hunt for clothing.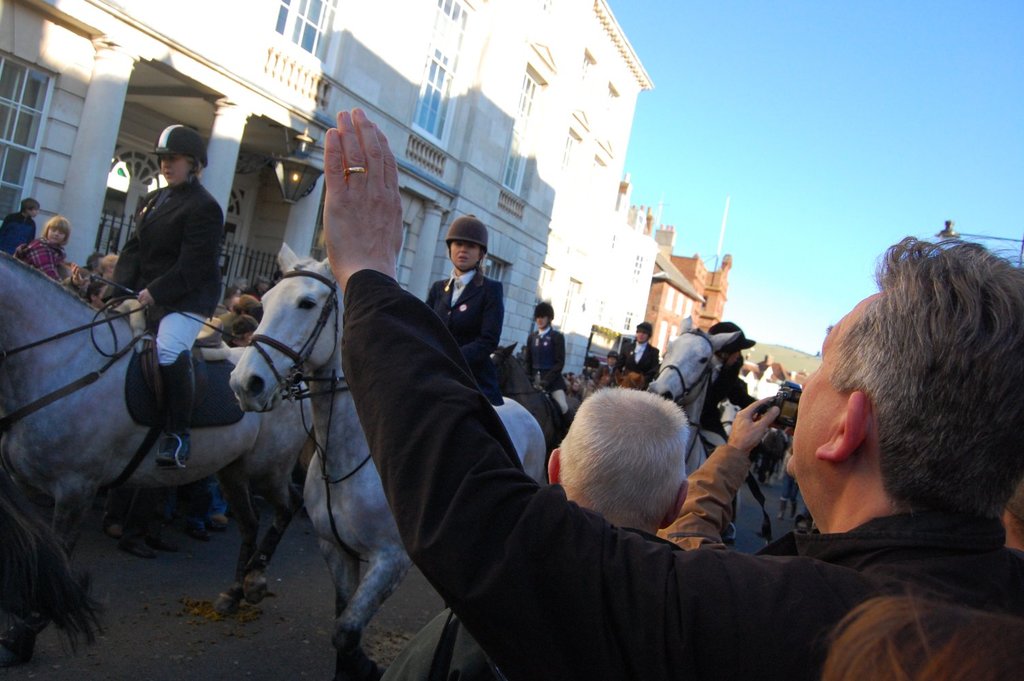
Hunted down at 613:335:665:383.
